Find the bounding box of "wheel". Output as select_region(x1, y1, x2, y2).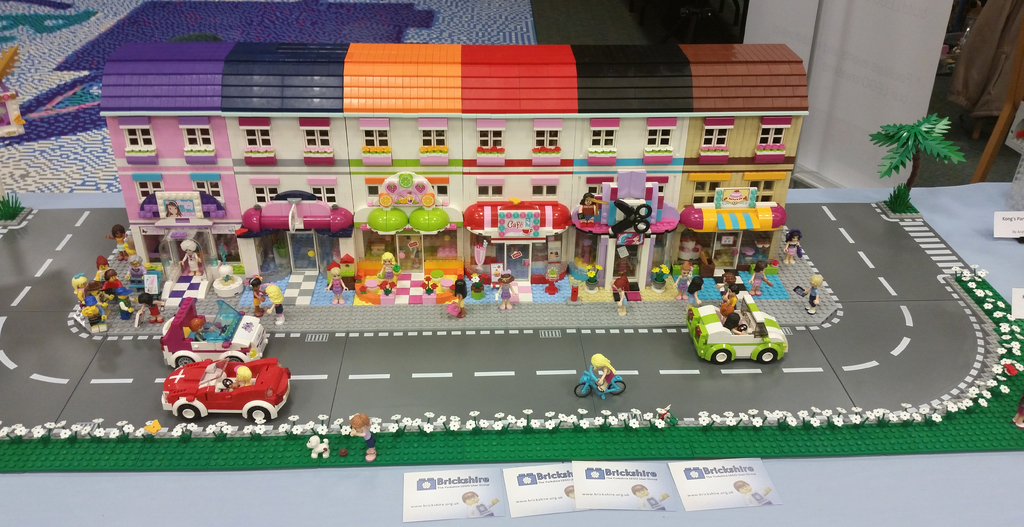
select_region(575, 383, 591, 397).
